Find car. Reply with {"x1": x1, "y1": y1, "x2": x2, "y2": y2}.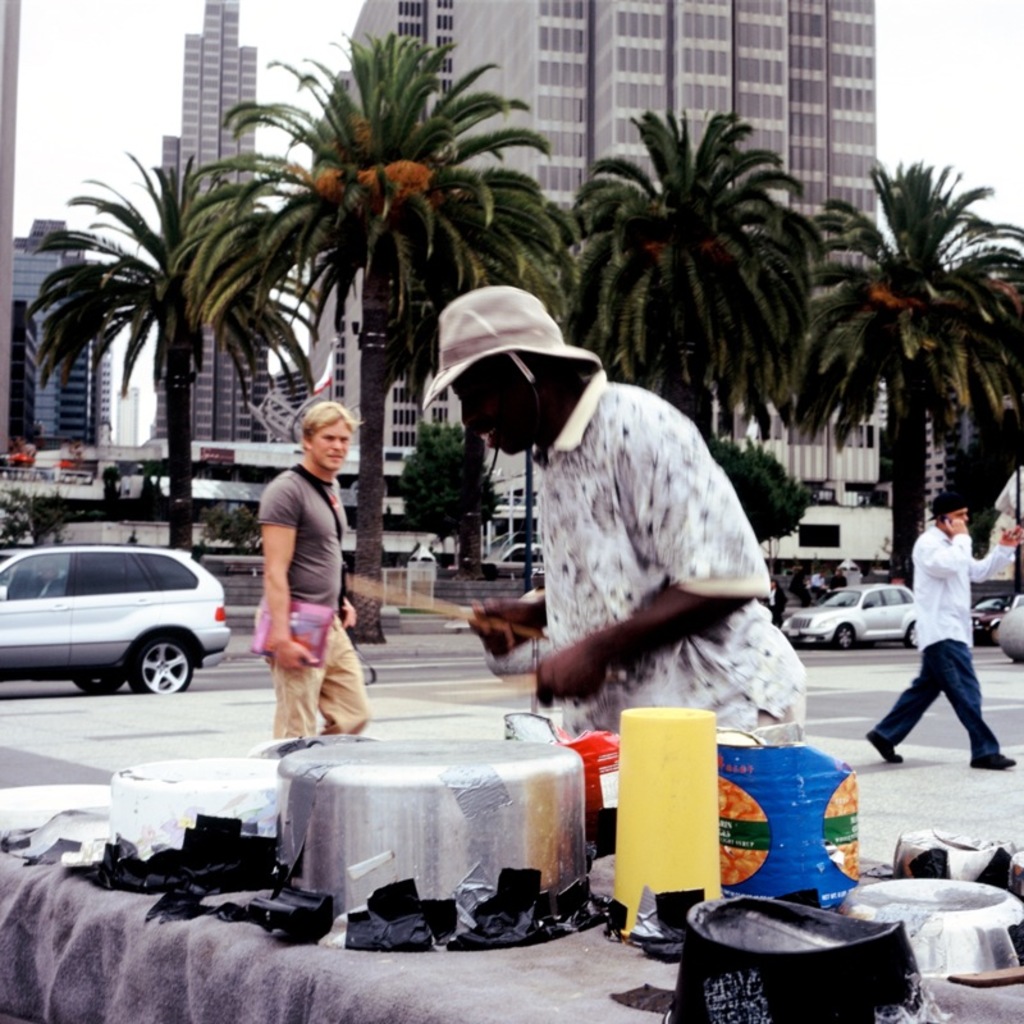
{"x1": 781, "y1": 582, "x2": 920, "y2": 648}.
